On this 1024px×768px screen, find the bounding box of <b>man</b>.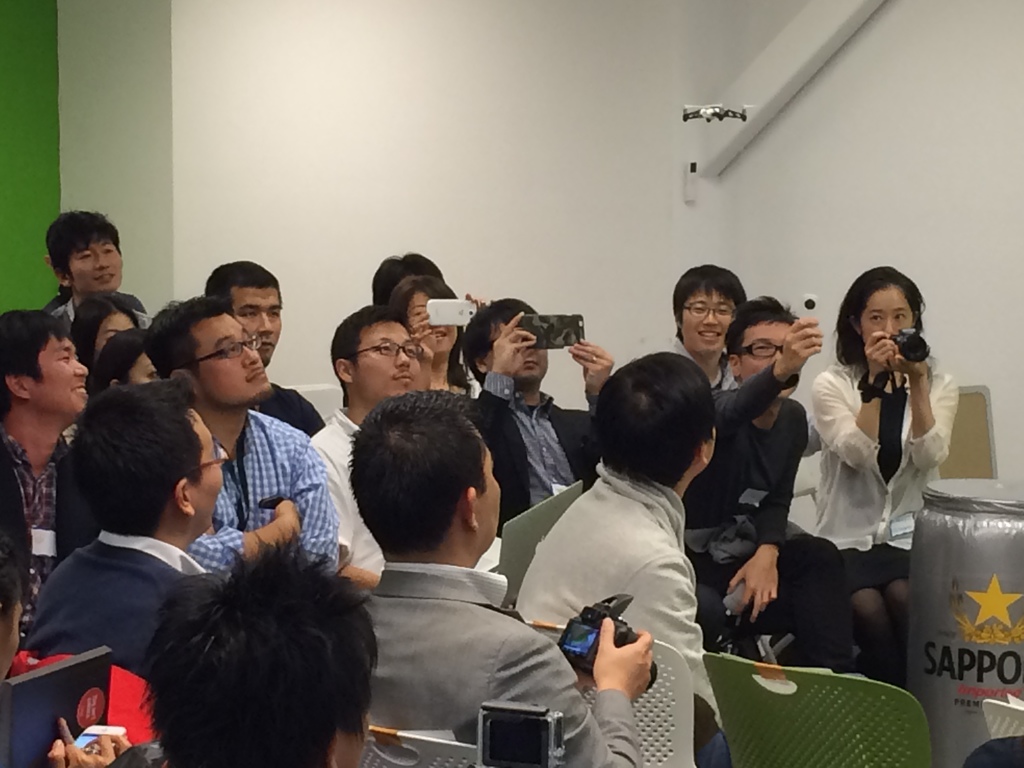
Bounding box: [x1=143, y1=291, x2=342, y2=577].
